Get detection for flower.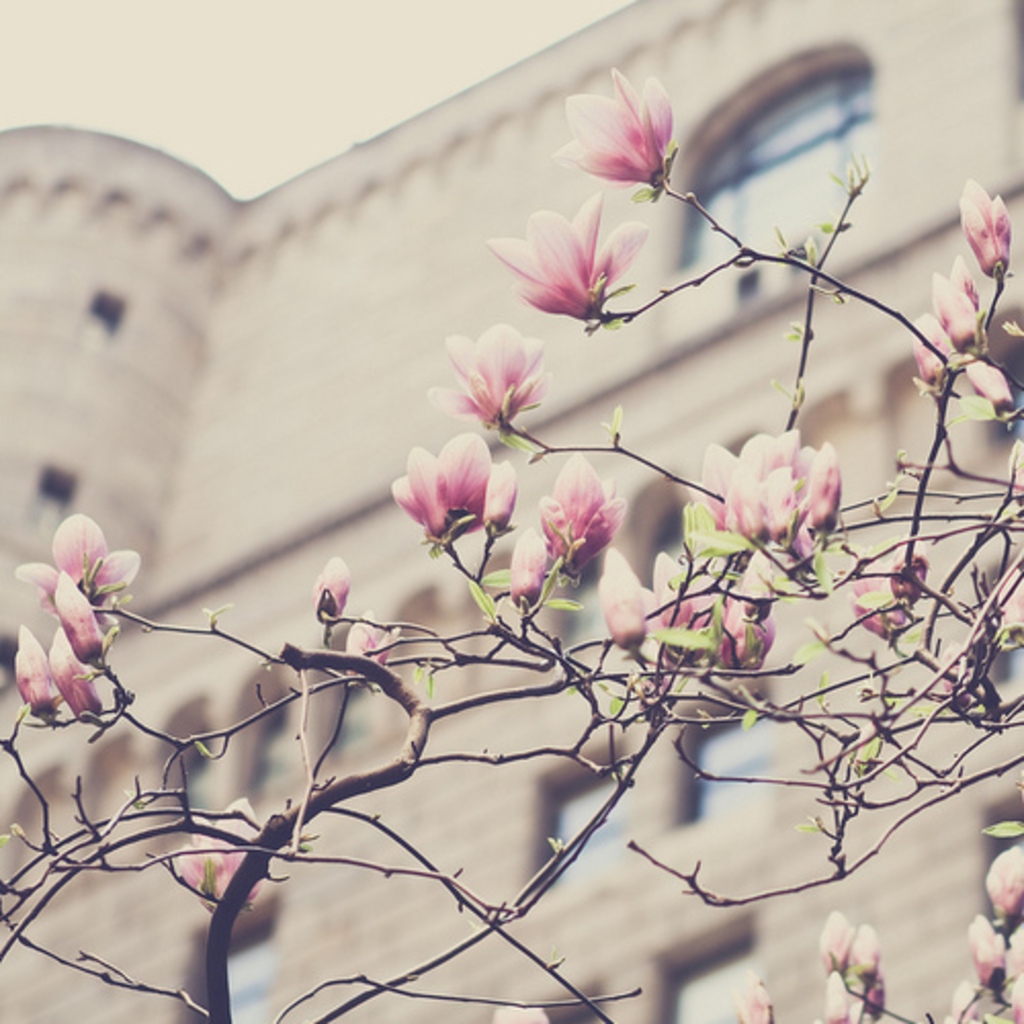
Detection: (x1=872, y1=977, x2=887, y2=1020).
